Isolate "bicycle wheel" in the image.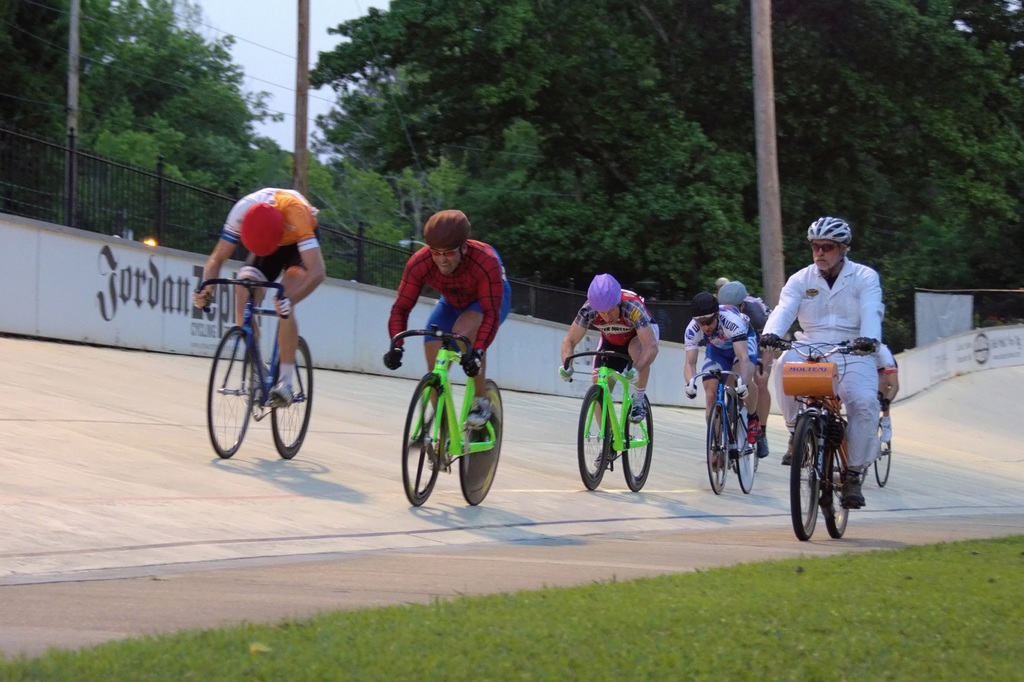
Isolated region: bbox=[460, 378, 504, 505].
